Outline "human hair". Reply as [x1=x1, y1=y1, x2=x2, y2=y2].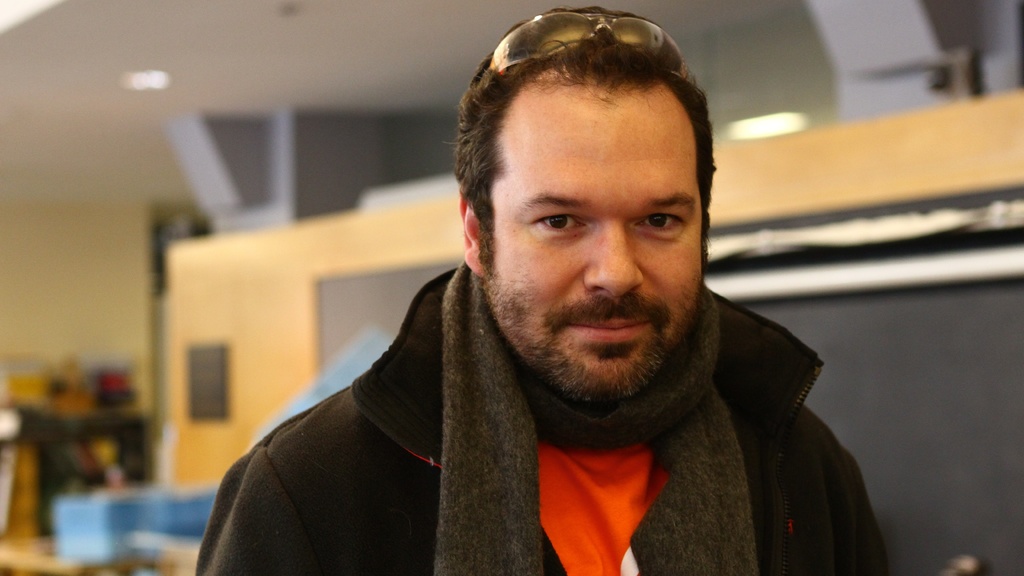
[x1=449, y1=4, x2=710, y2=285].
